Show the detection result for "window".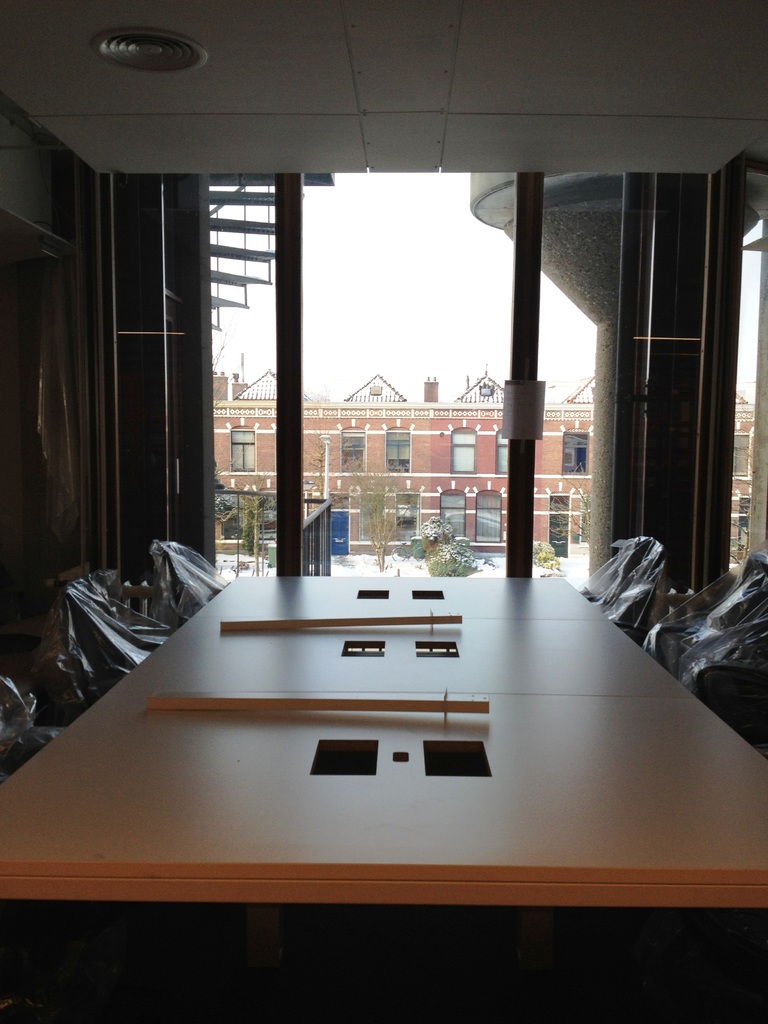
Rect(360, 491, 384, 538).
